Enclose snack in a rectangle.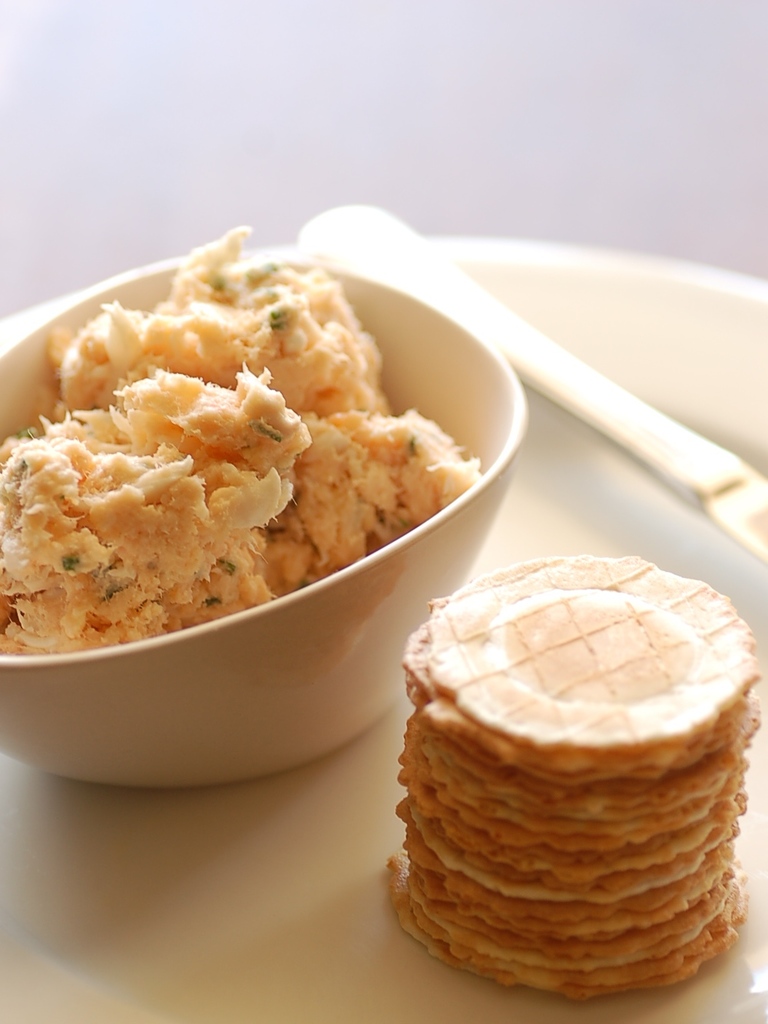
left=0, top=220, right=474, bottom=656.
